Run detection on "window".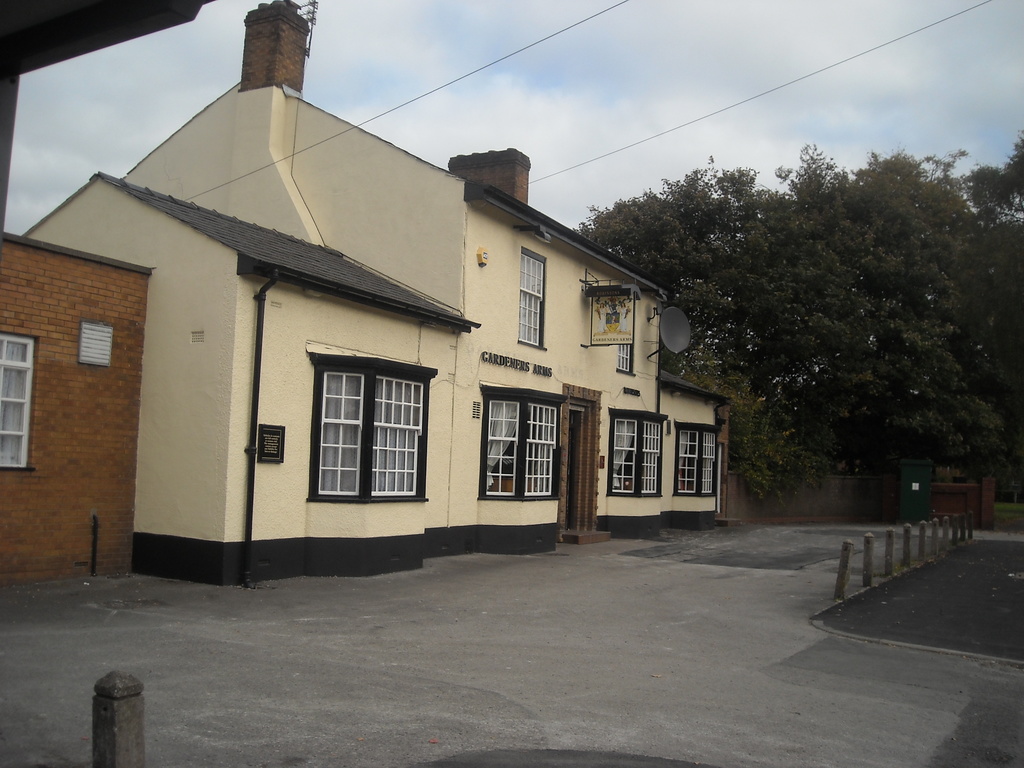
Result: box(518, 254, 548, 346).
